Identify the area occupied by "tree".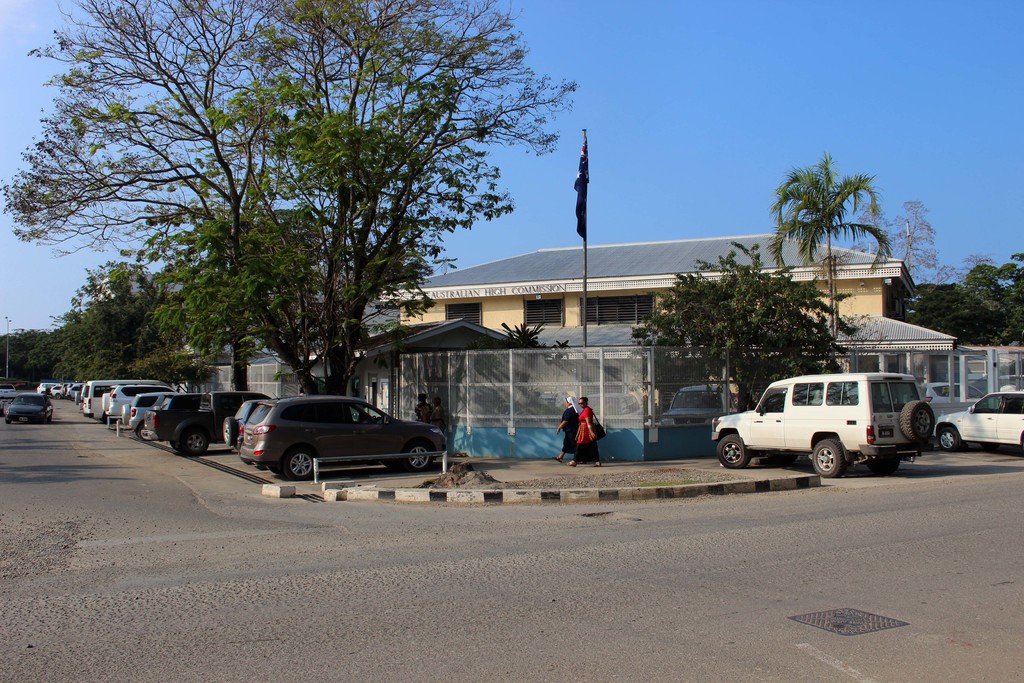
Area: [x1=0, y1=331, x2=19, y2=390].
